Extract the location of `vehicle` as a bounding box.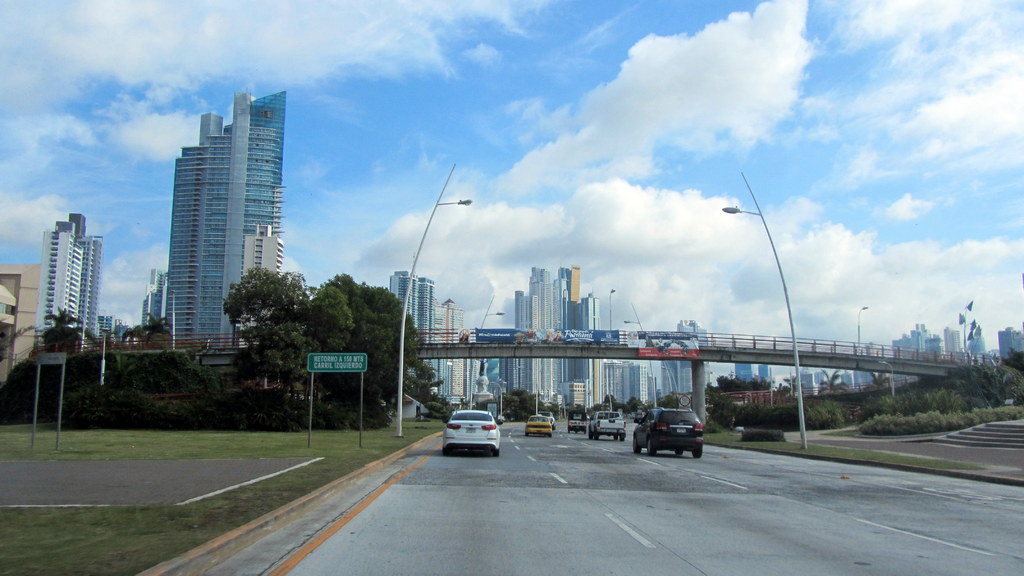
<region>535, 408, 552, 429</region>.
